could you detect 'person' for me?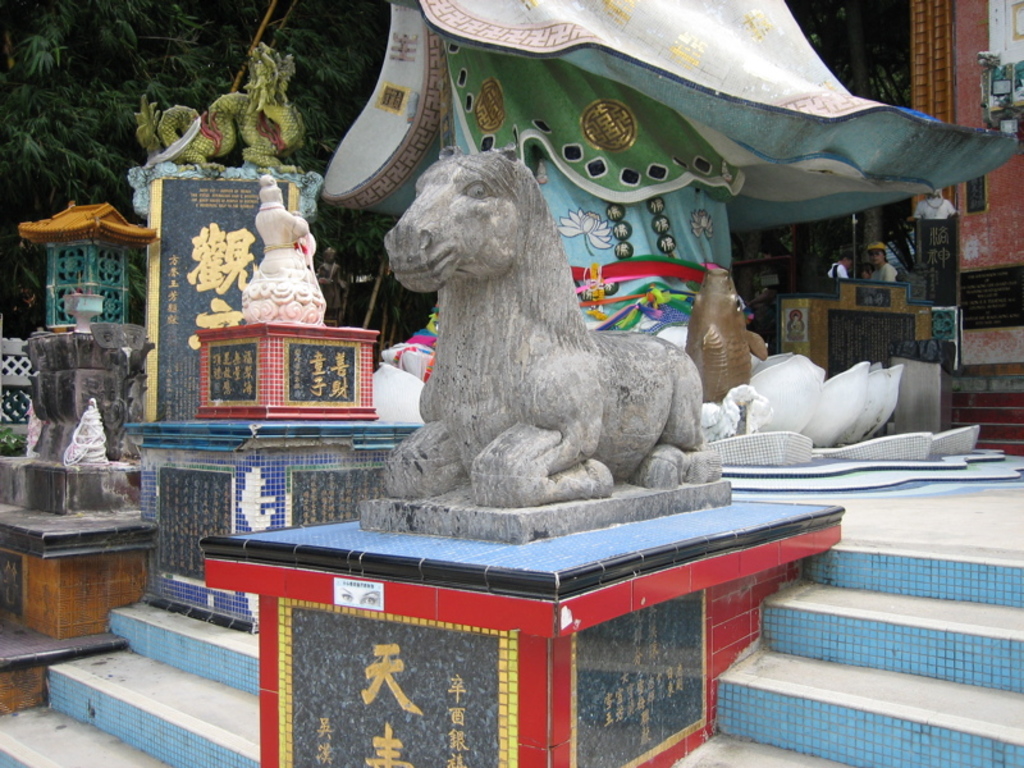
Detection result: box=[788, 312, 803, 338].
